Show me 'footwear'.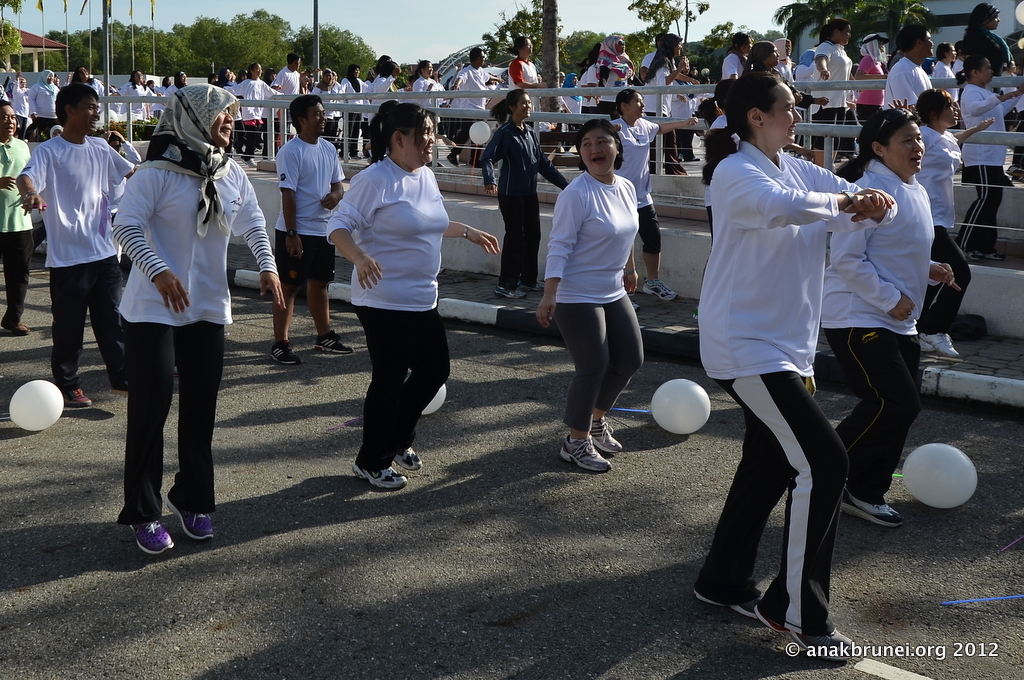
'footwear' is here: box=[349, 462, 408, 487].
